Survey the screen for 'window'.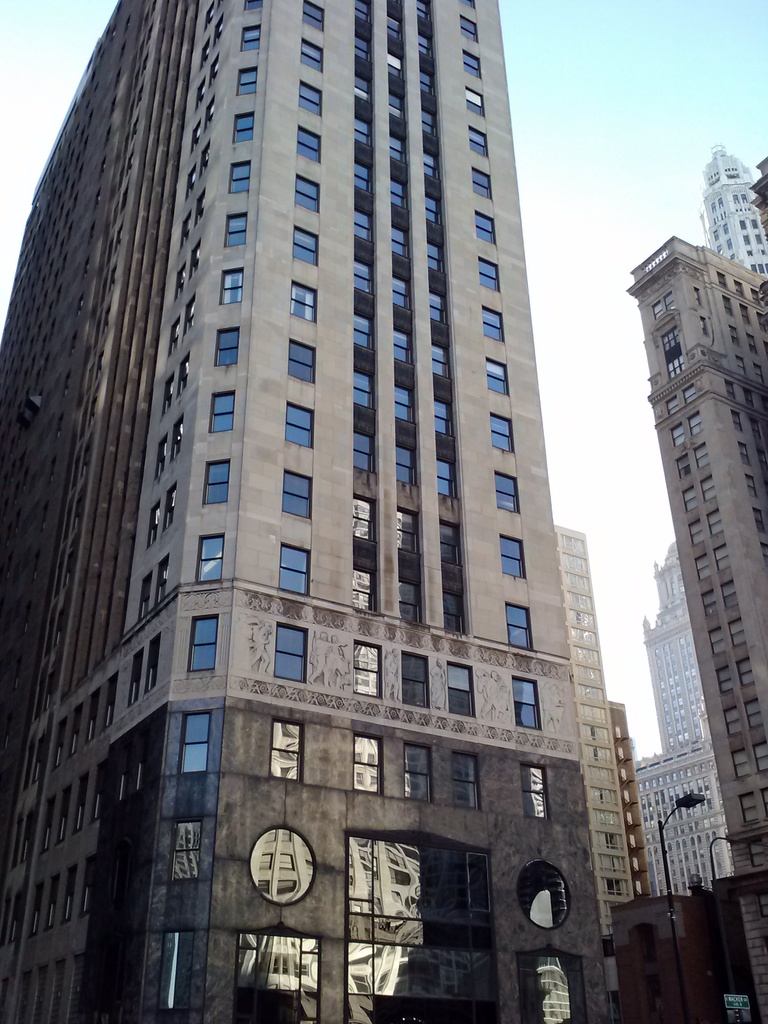
Survey found: x1=240, y1=25, x2=261, y2=51.
